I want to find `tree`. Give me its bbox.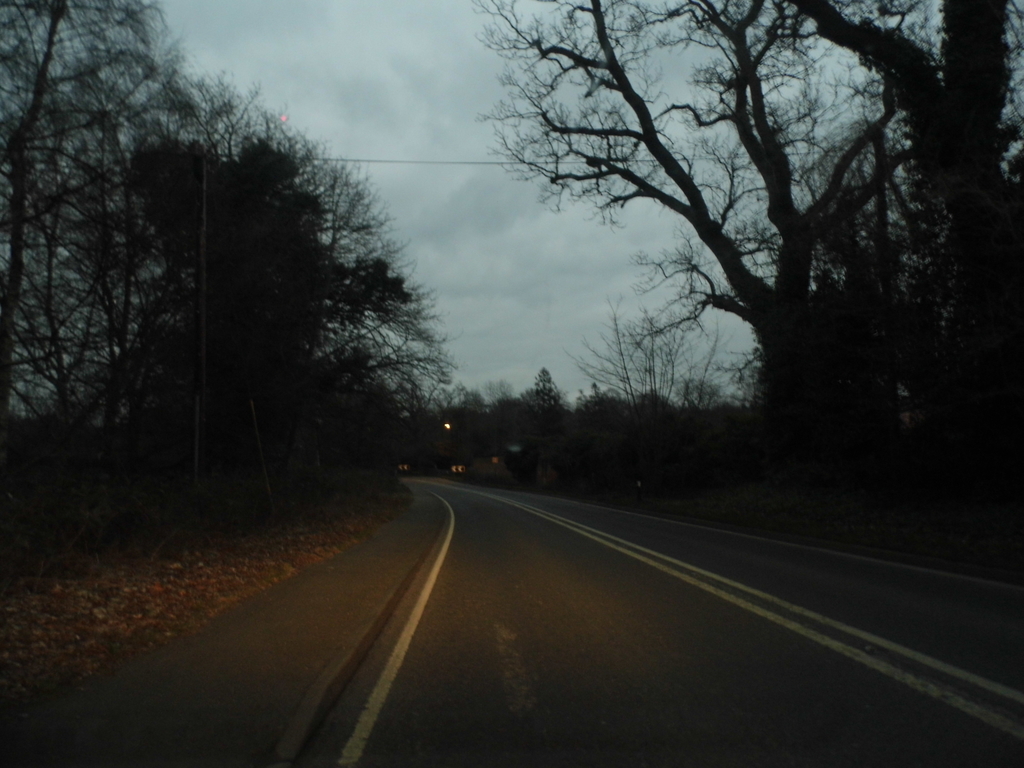
<box>470,0,1023,558</box>.
